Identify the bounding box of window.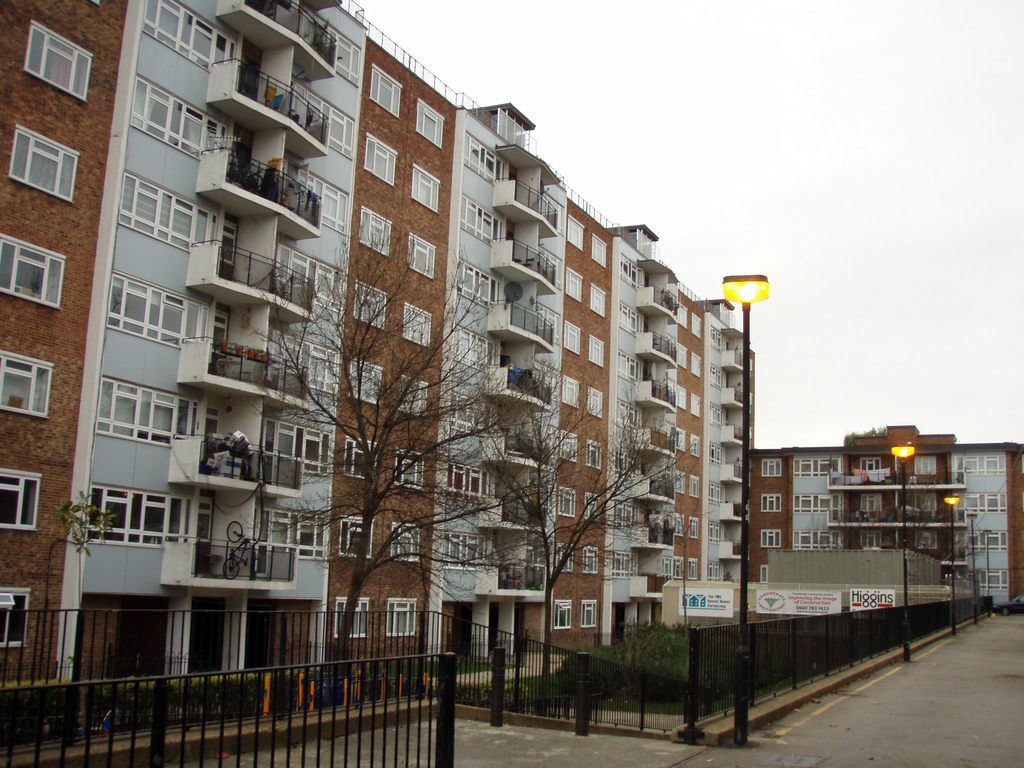
crop(618, 299, 643, 336).
